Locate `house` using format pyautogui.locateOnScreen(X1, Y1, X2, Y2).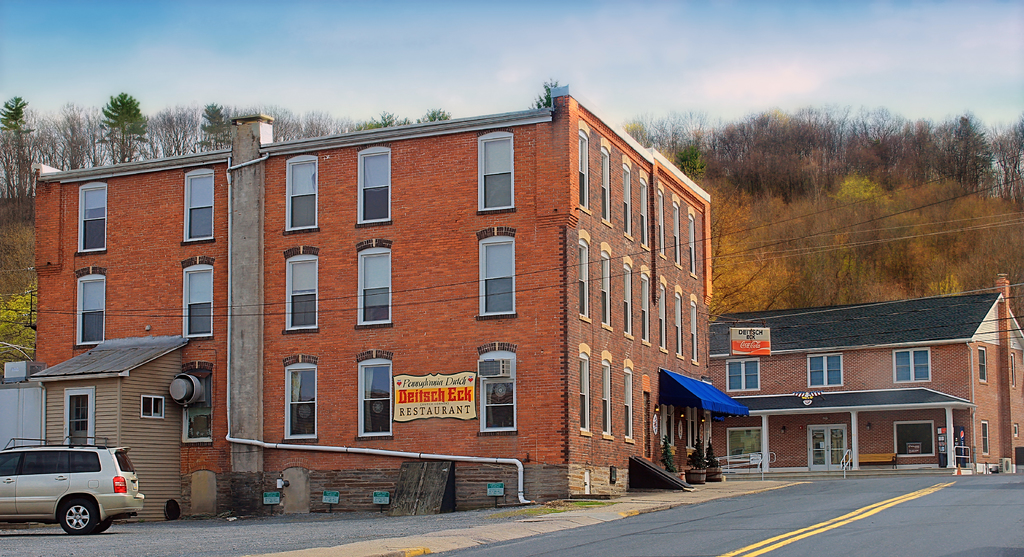
pyautogui.locateOnScreen(26, 85, 721, 529).
